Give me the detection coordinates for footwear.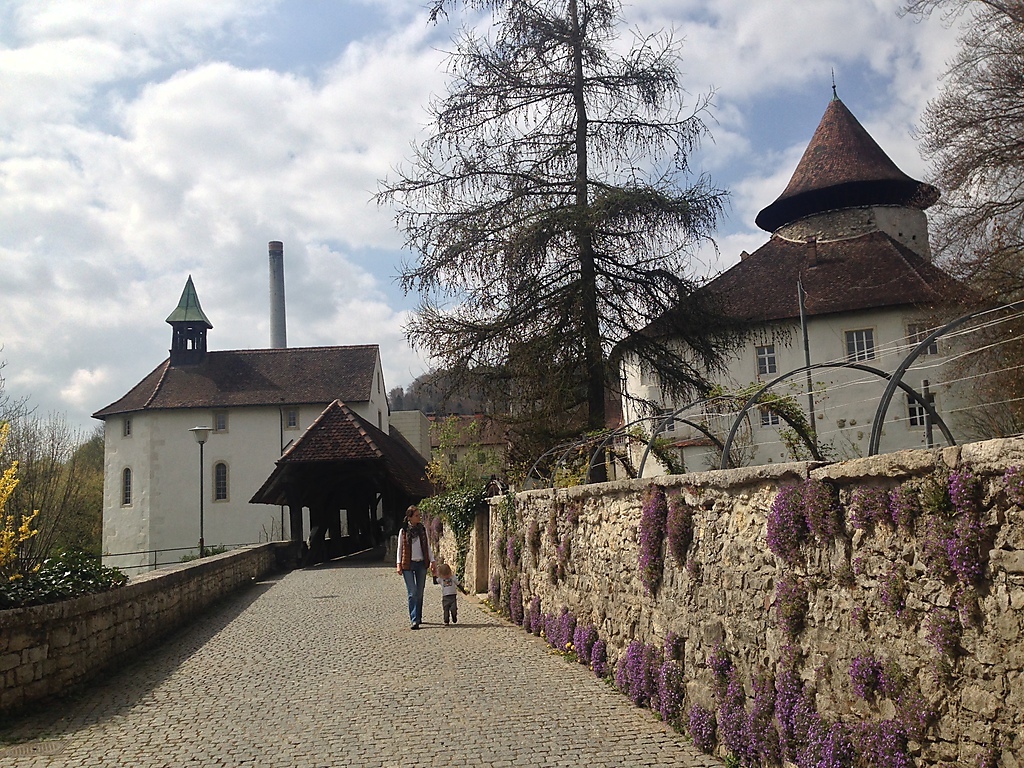
bbox=[406, 620, 424, 633].
